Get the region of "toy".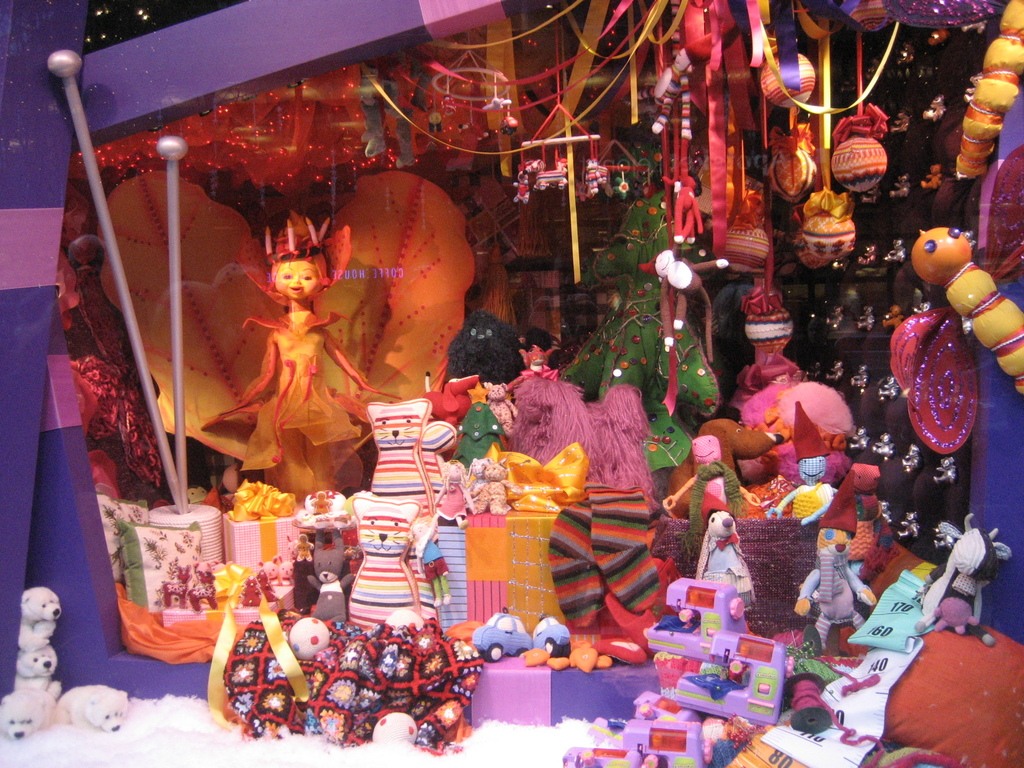
{"left": 285, "top": 534, "right": 298, "bottom": 557}.
